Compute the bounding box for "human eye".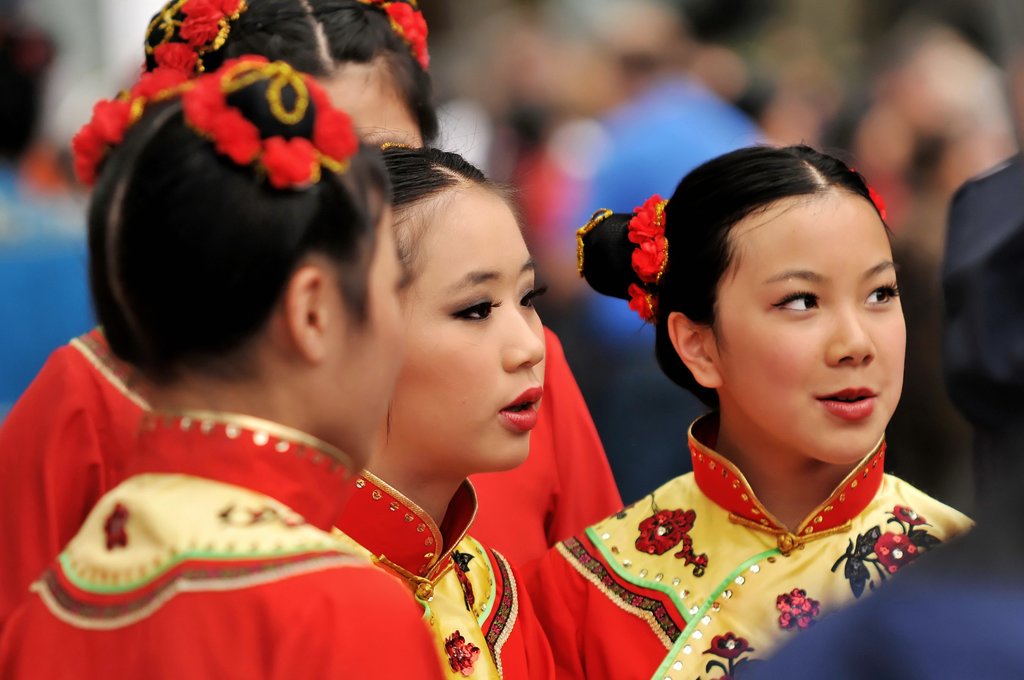
BBox(862, 280, 903, 310).
